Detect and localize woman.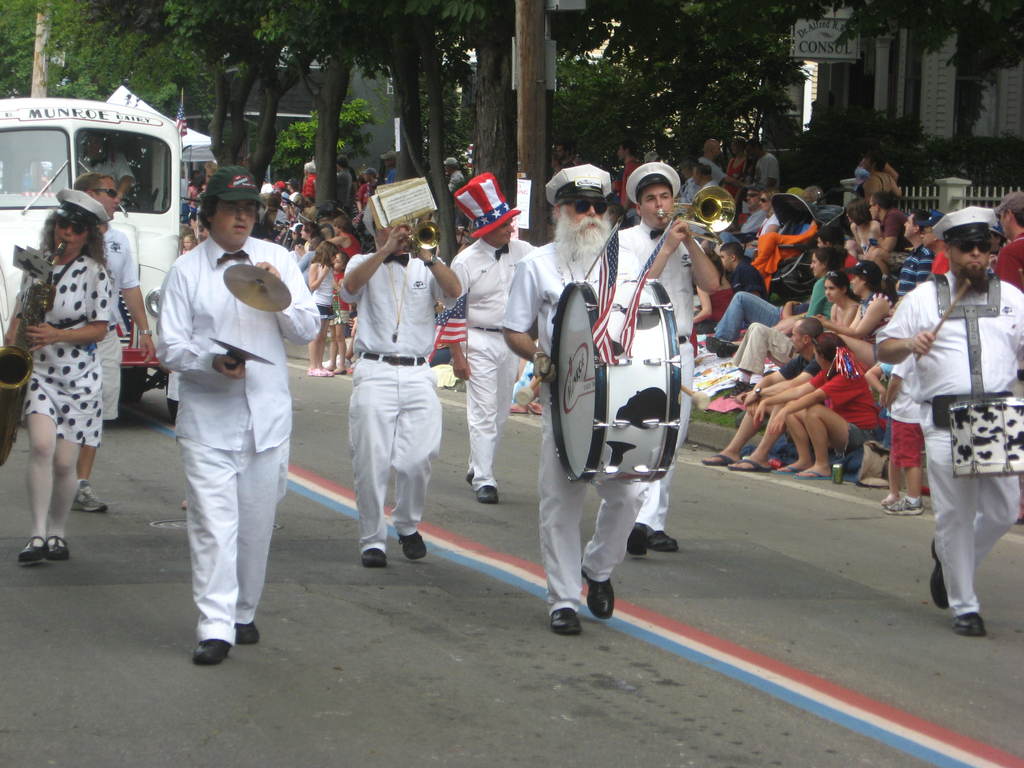
Localized at (776,245,838,333).
